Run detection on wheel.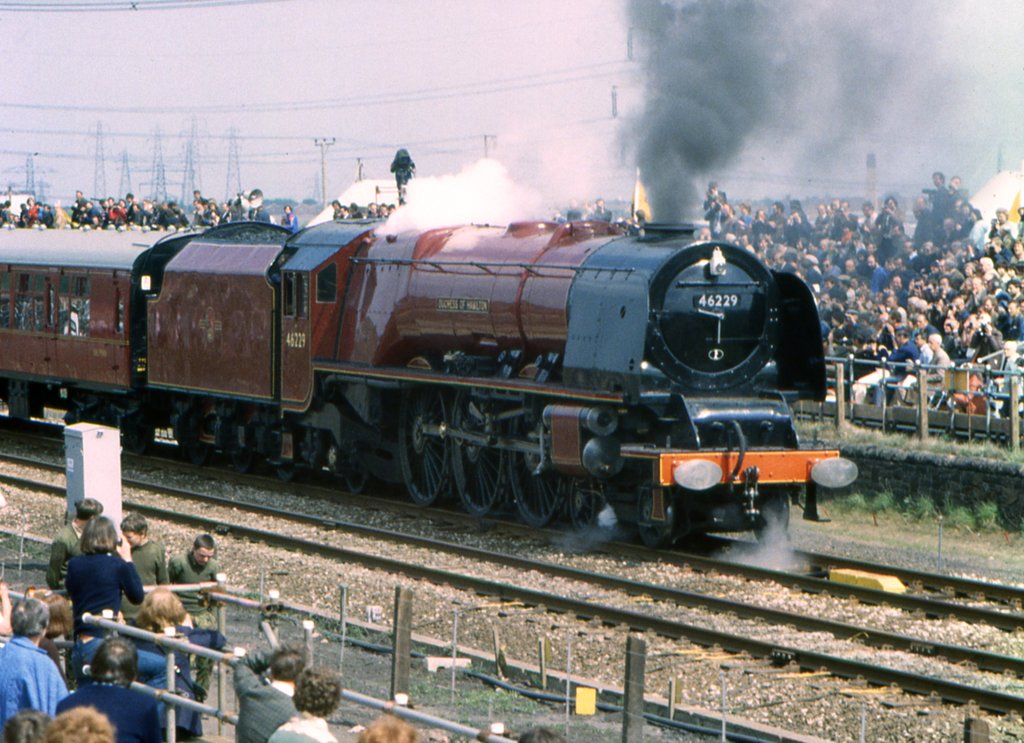
Result: <box>563,475,618,548</box>.
